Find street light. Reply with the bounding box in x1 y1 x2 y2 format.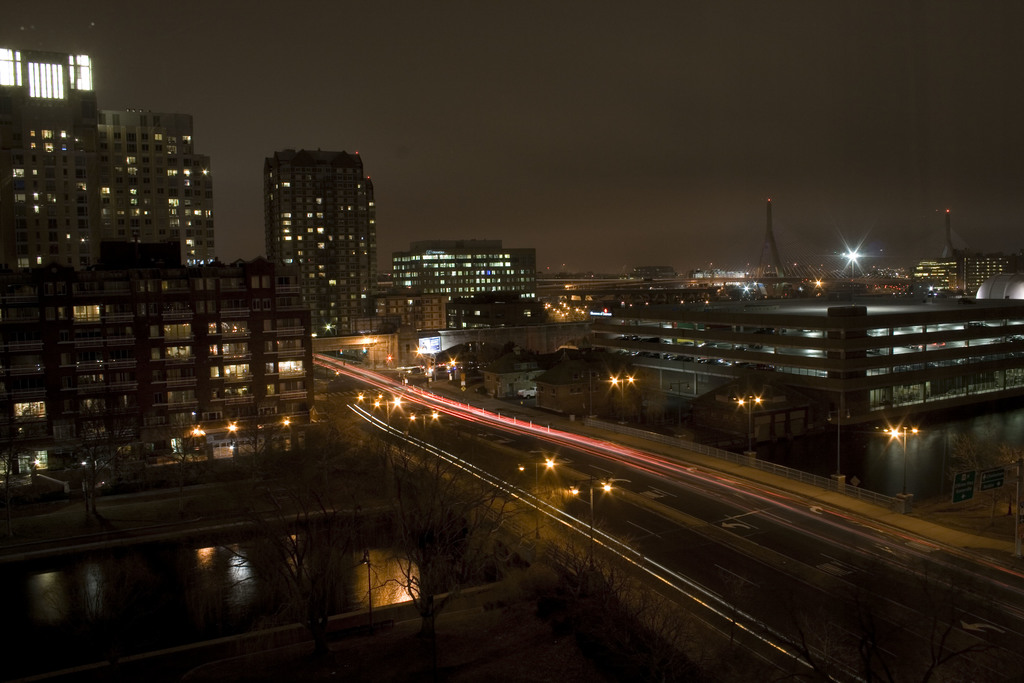
384 393 409 447.
